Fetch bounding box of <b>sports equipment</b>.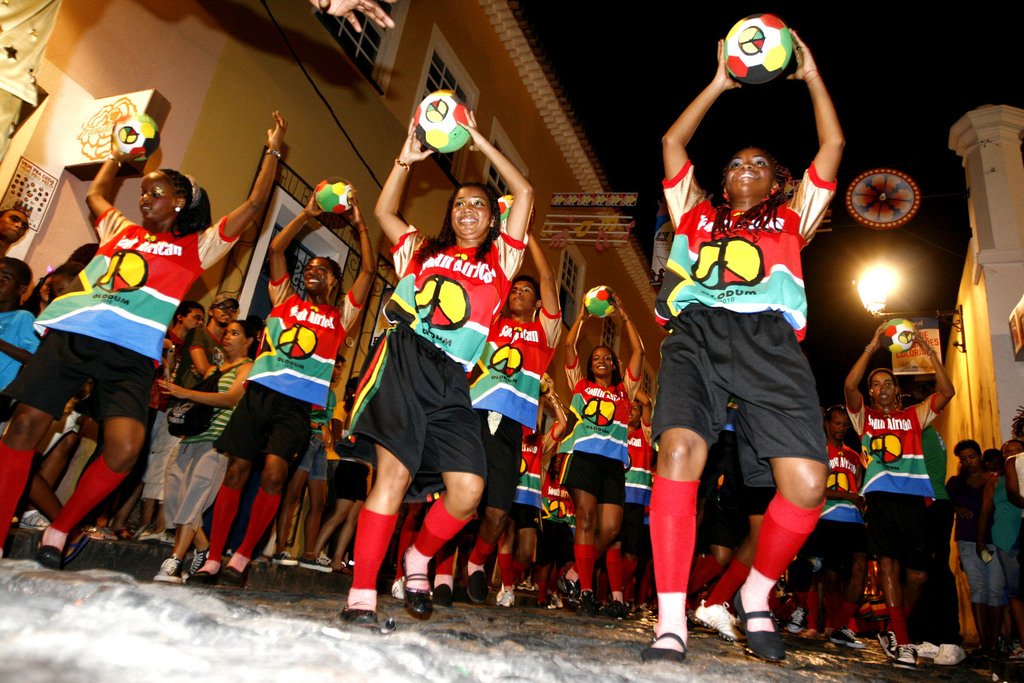
Bbox: Rect(719, 12, 792, 88).
